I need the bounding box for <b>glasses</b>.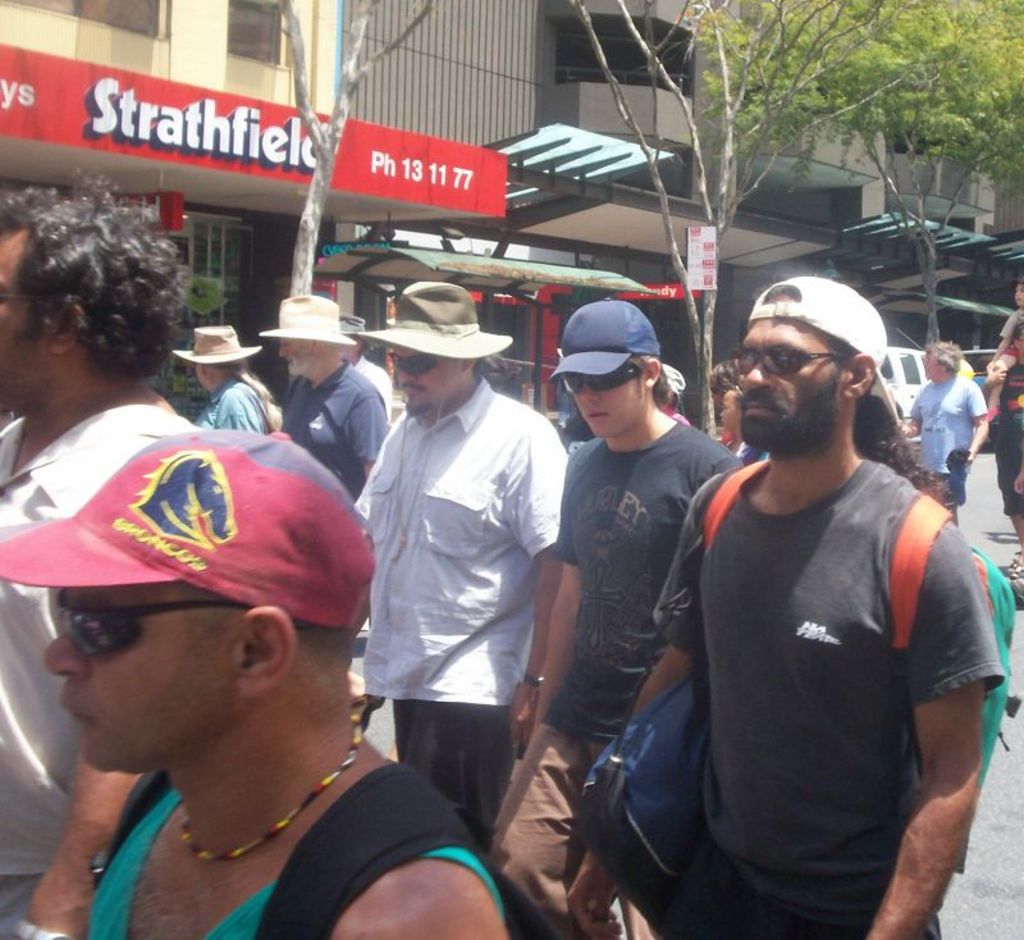
Here it is: locate(49, 585, 251, 665).
